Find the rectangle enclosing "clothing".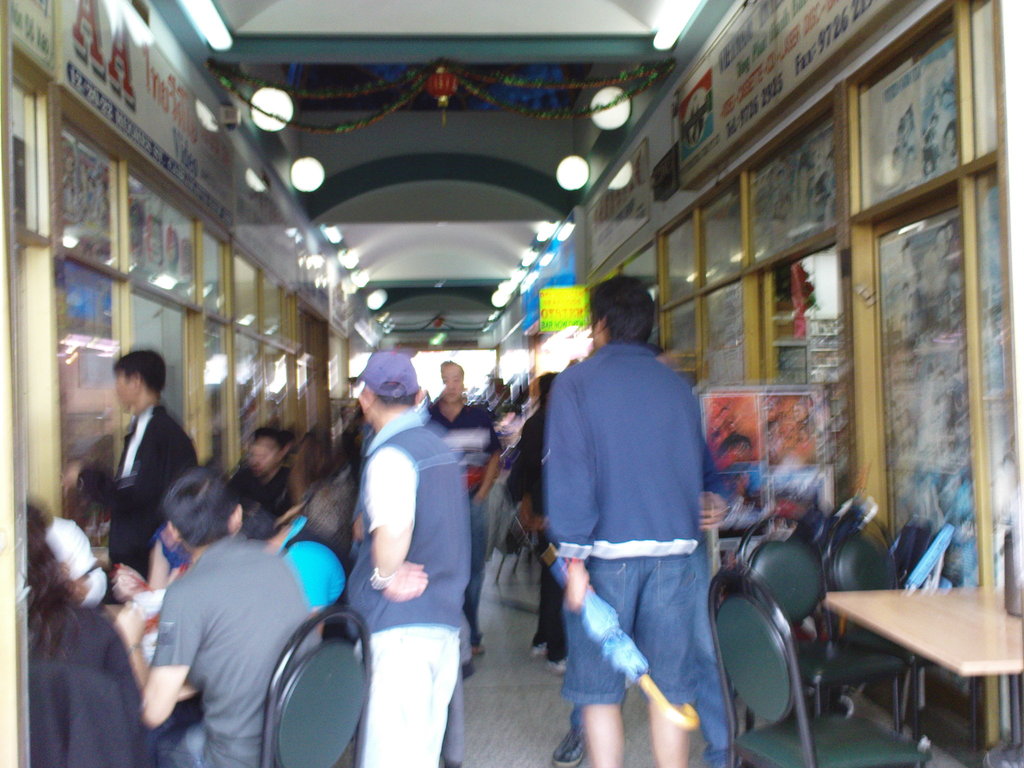
crop(337, 407, 475, 767).
